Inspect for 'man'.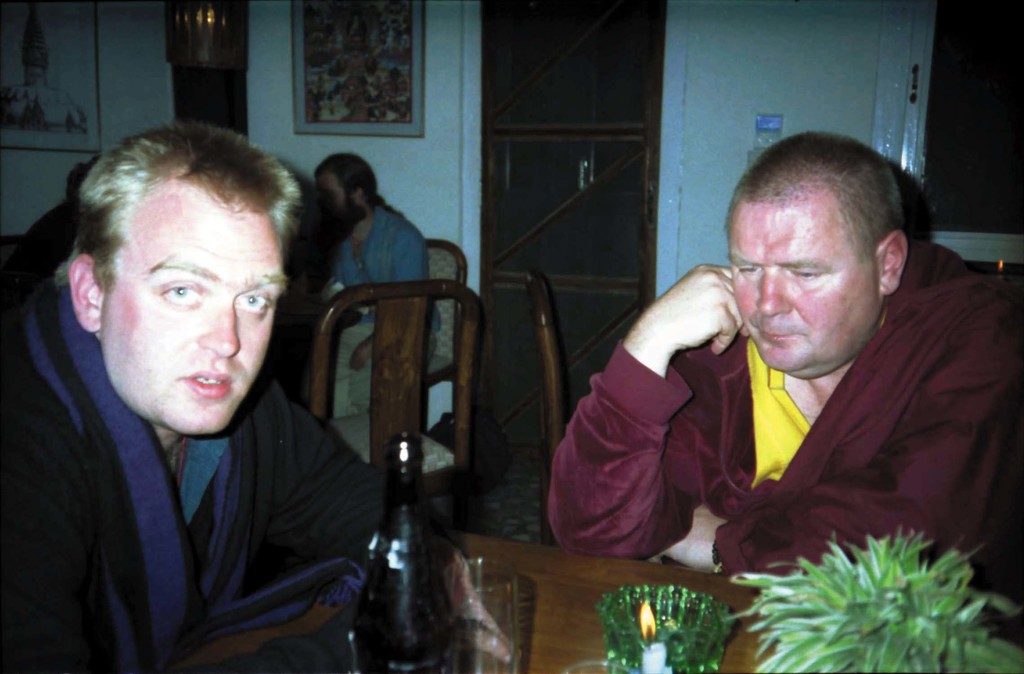
Inspection: (312,150,438,424).
